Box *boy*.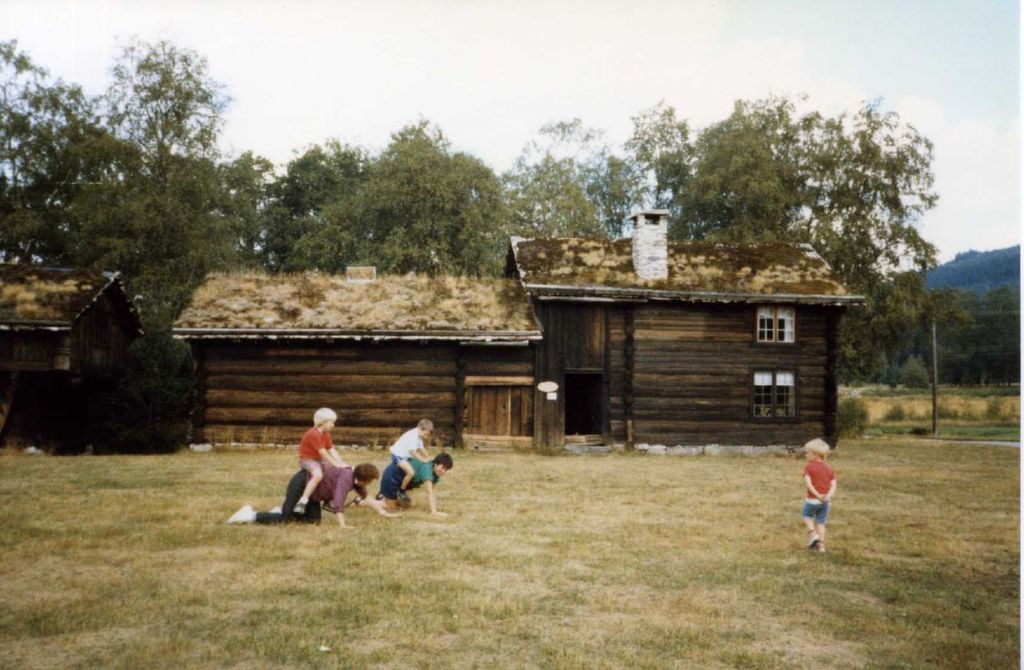
[294, 403, 354, 519].
